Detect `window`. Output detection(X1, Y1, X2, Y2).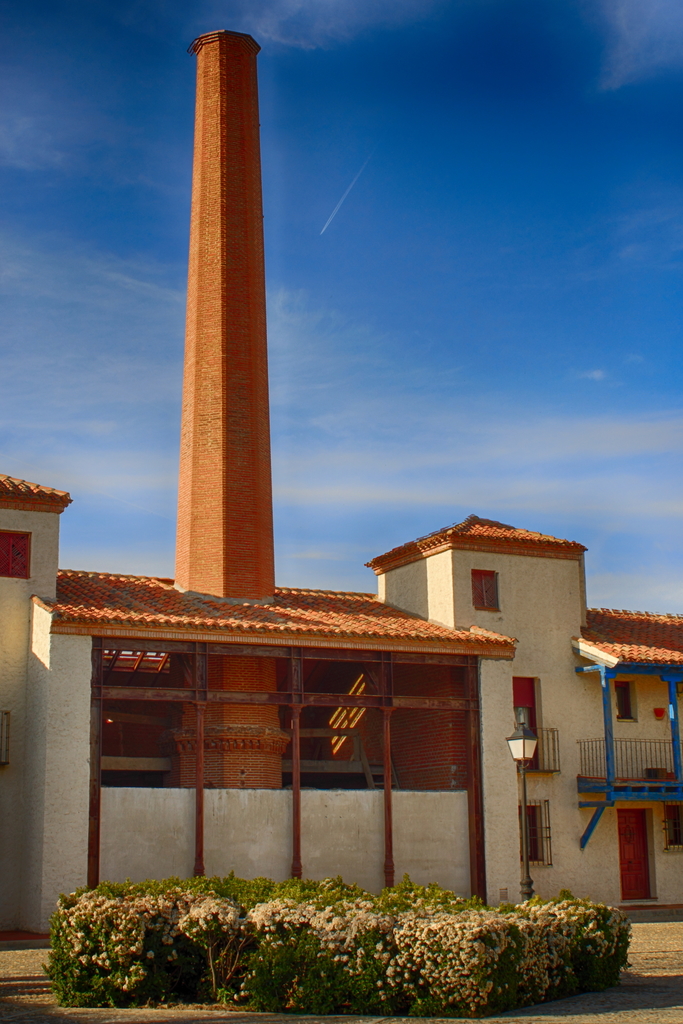
detection(475, 566, 512, 624).
